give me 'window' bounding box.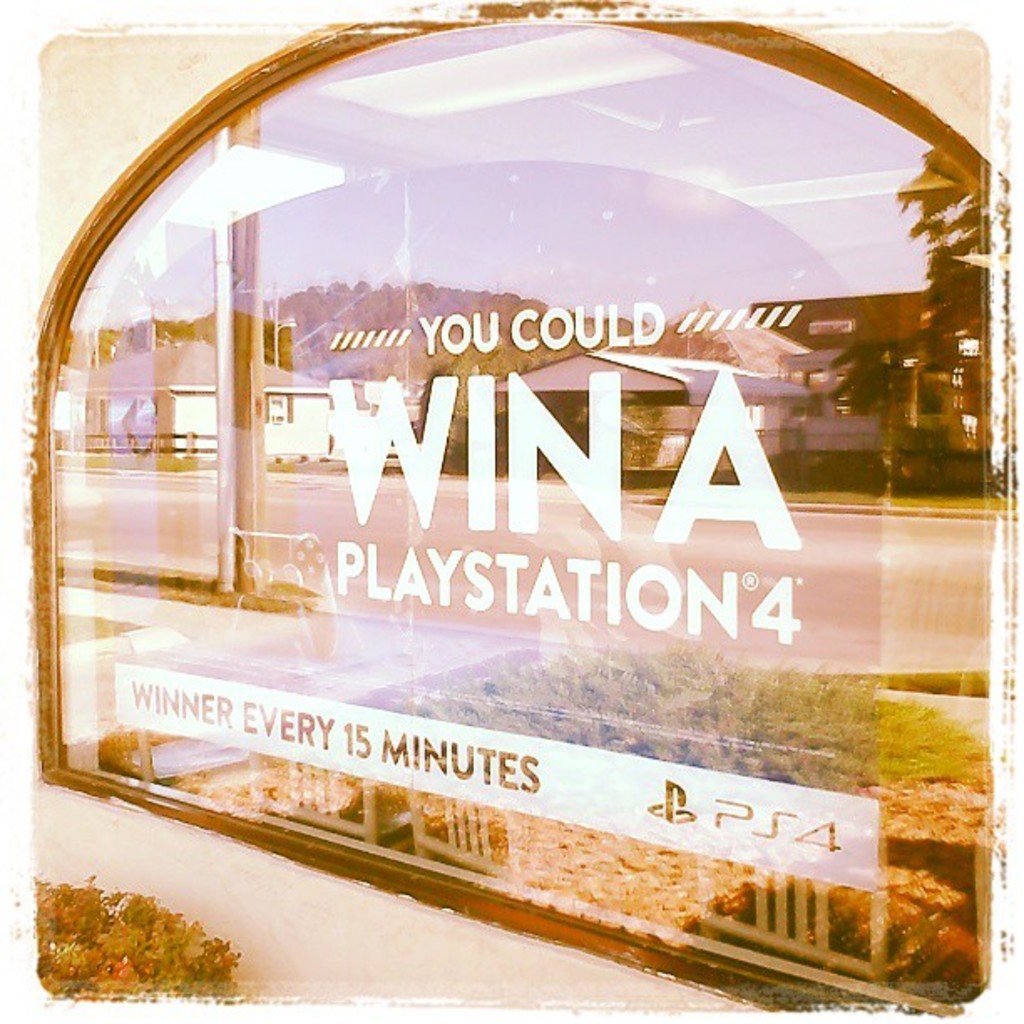
(20, 2, 1017, 1017).
